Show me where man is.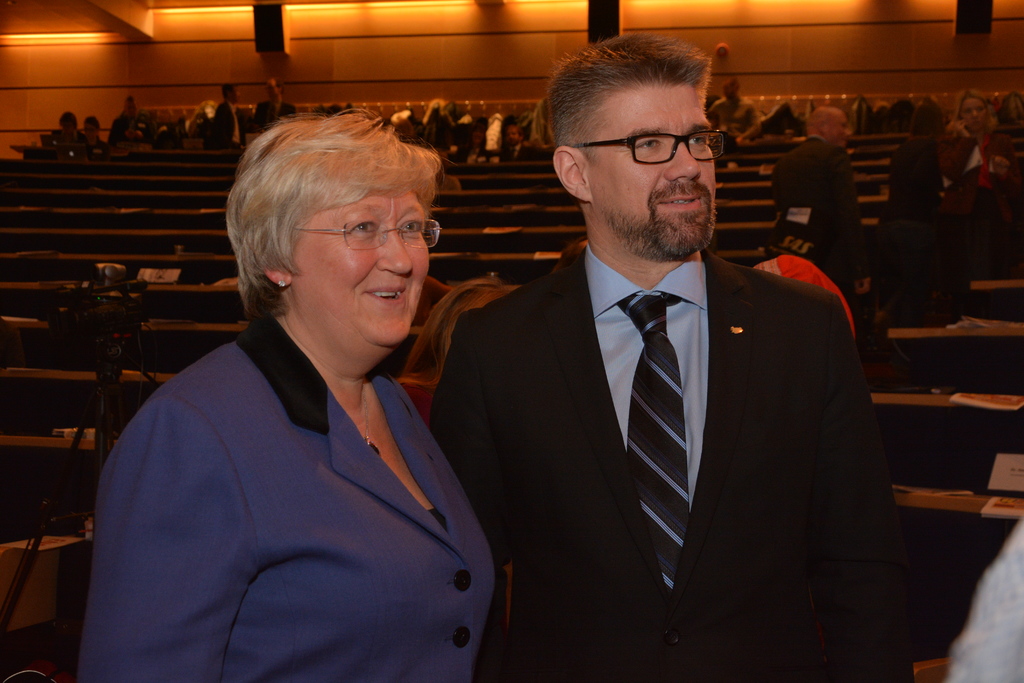
man is at locate(709, 73, 760, 143).
